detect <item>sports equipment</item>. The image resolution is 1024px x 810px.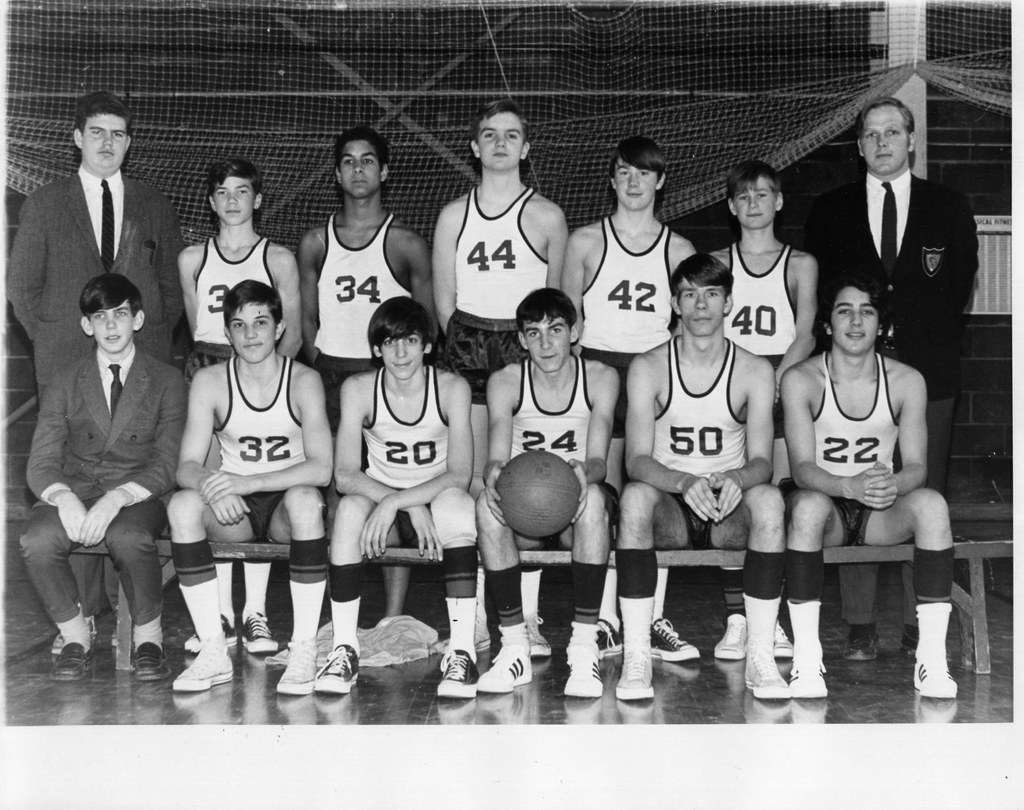
rect(743, 650, 790, 701).
